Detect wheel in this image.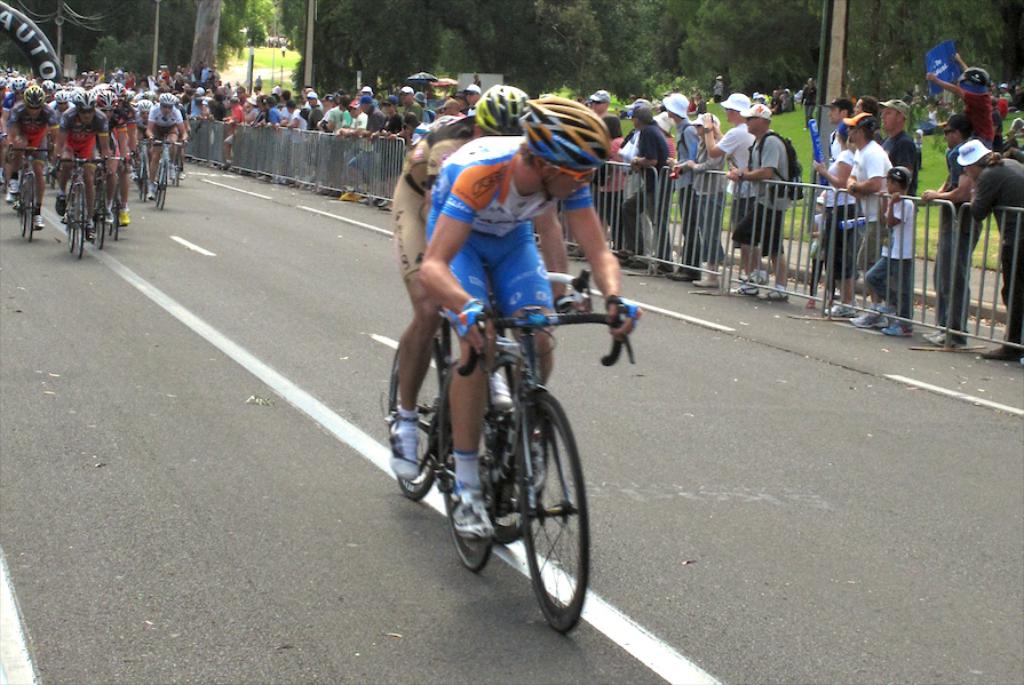
Detection: [x1=16, y1=172, x2=34, y2=242].
